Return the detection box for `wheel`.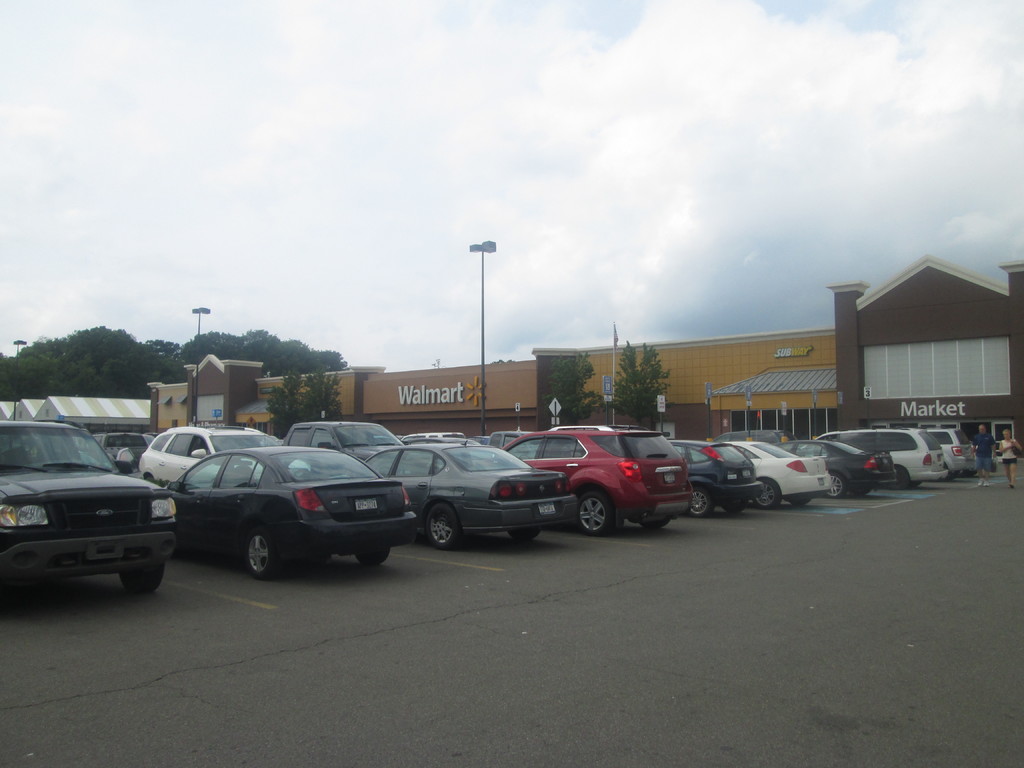
bbox=[512, 531, 540, 541].
